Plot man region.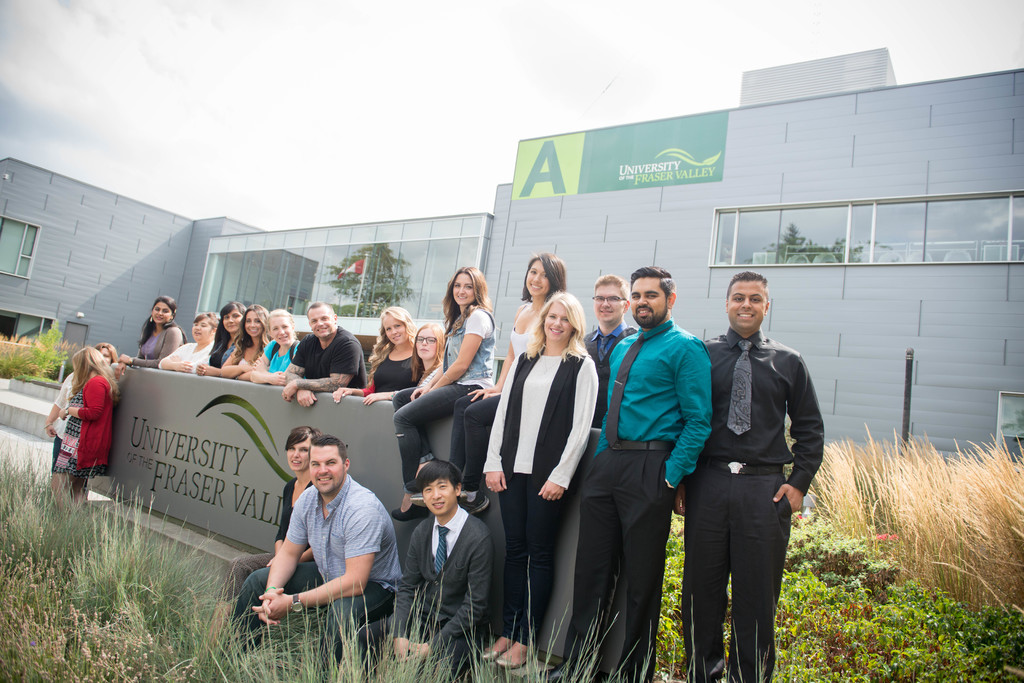
Plotted at pyautogui.locateOnScreen(234, 431, 410, 673).
